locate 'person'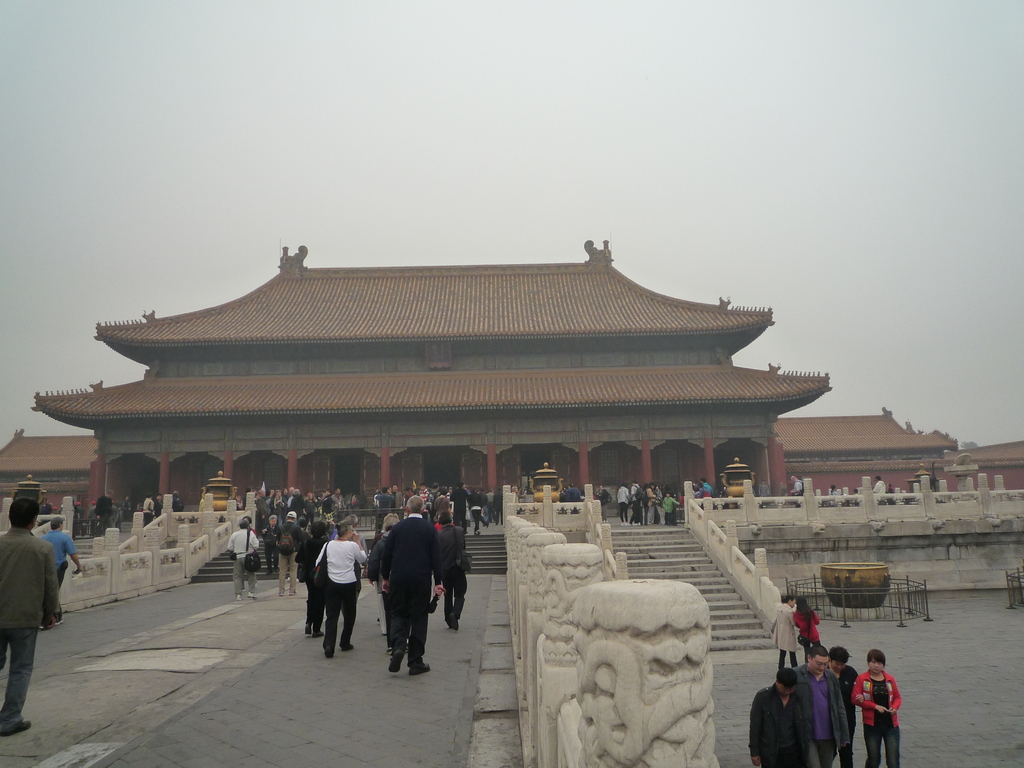
select_region(743, 661, 810, 765)
